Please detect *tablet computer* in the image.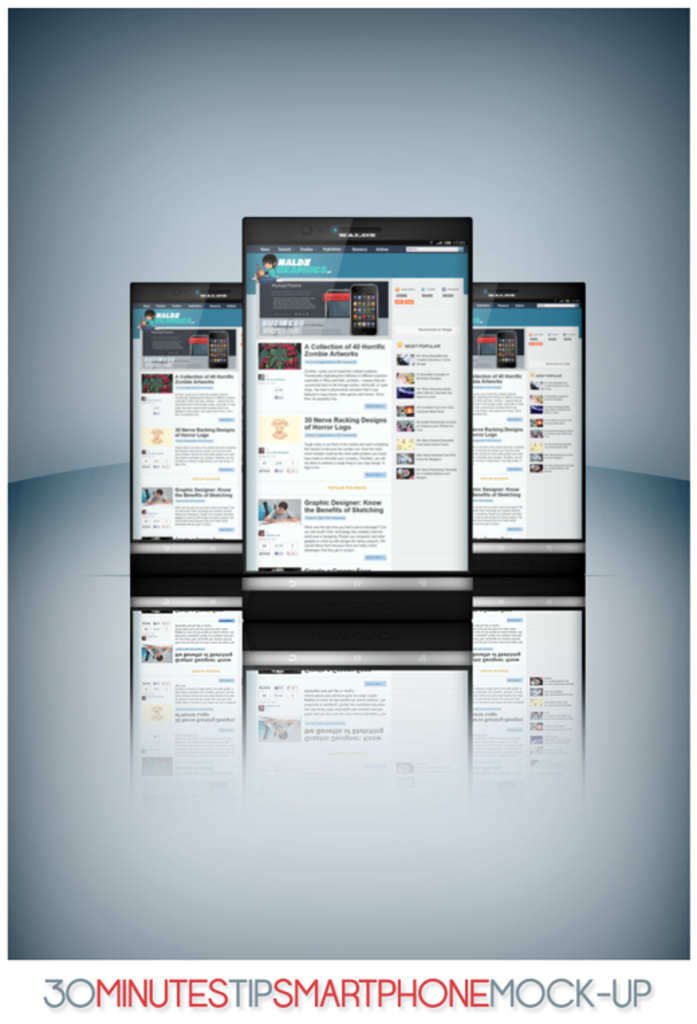
[left=466, top=281, right=586, bottom=558].
